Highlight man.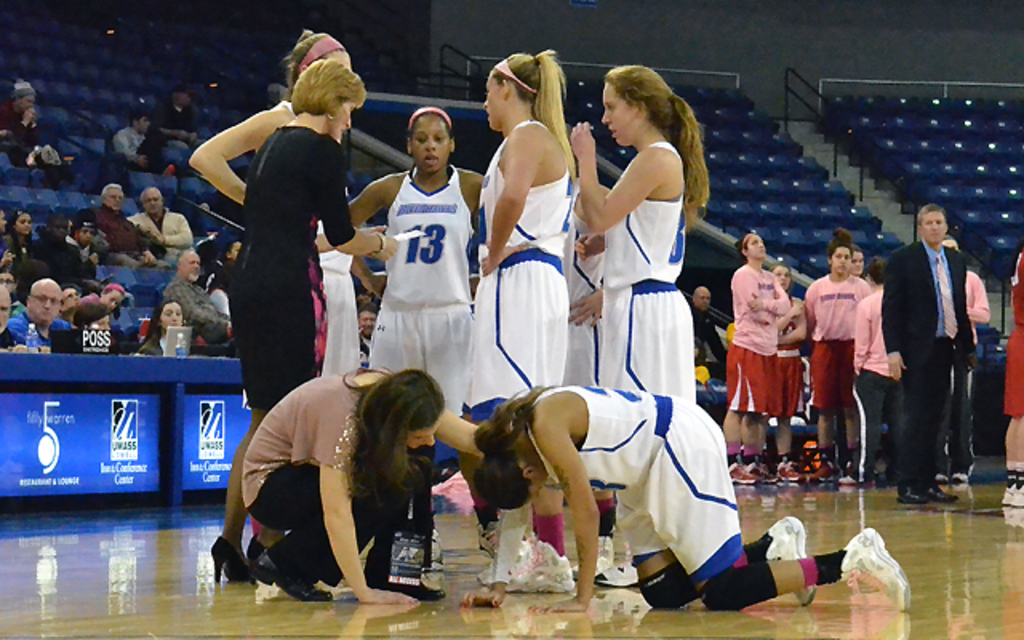
Highlighted region: BBox(0, 283, 14, 350).
